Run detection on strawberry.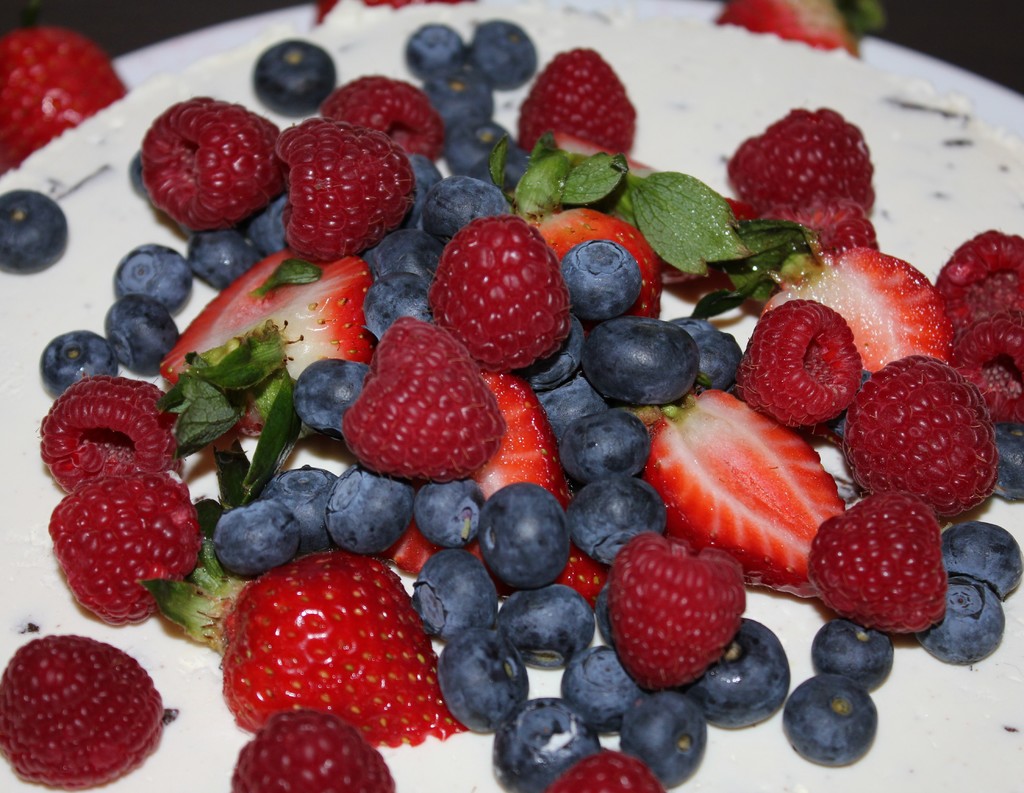
Result: [x1=381, y1=521, x2=486, y2=582].
